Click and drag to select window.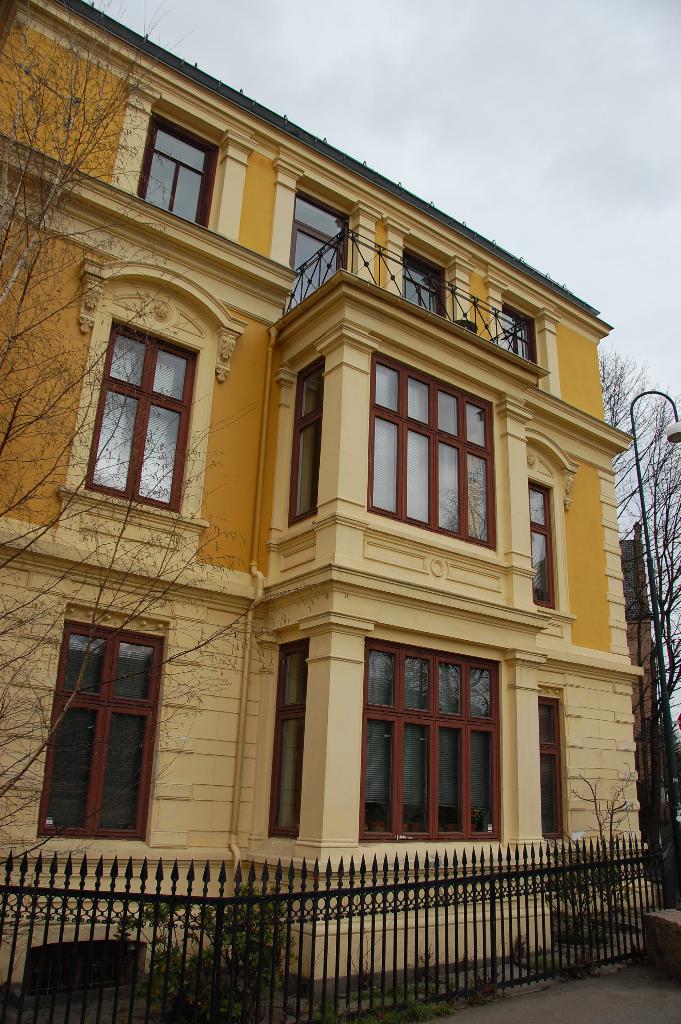
Selection: box(282, 359, 322, 524).
